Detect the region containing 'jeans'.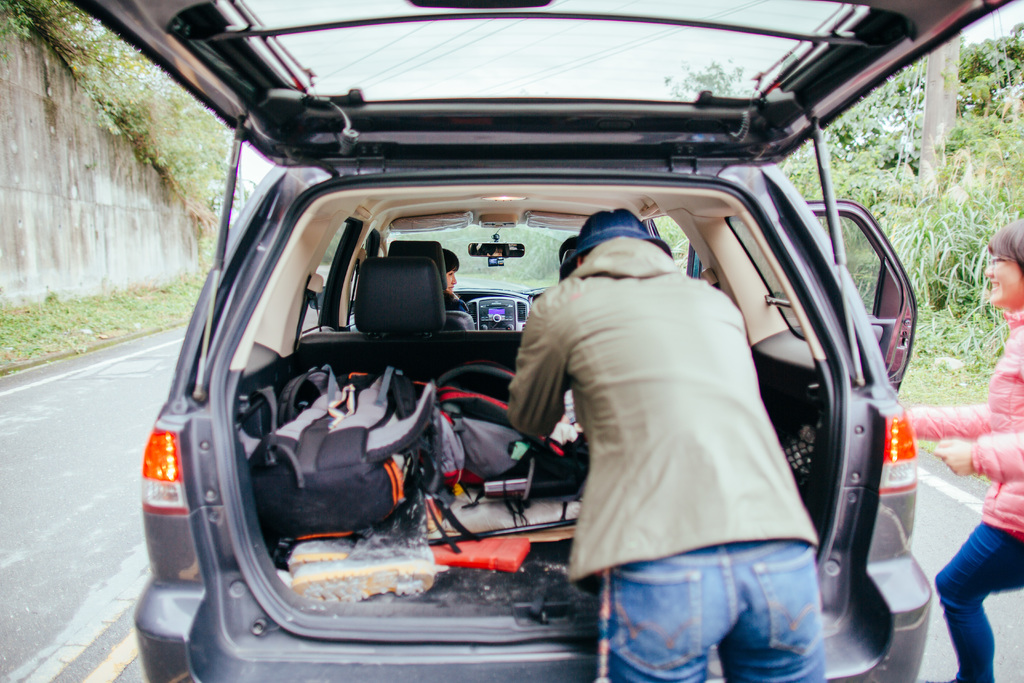
BBox(596, 532, 868, 662).
